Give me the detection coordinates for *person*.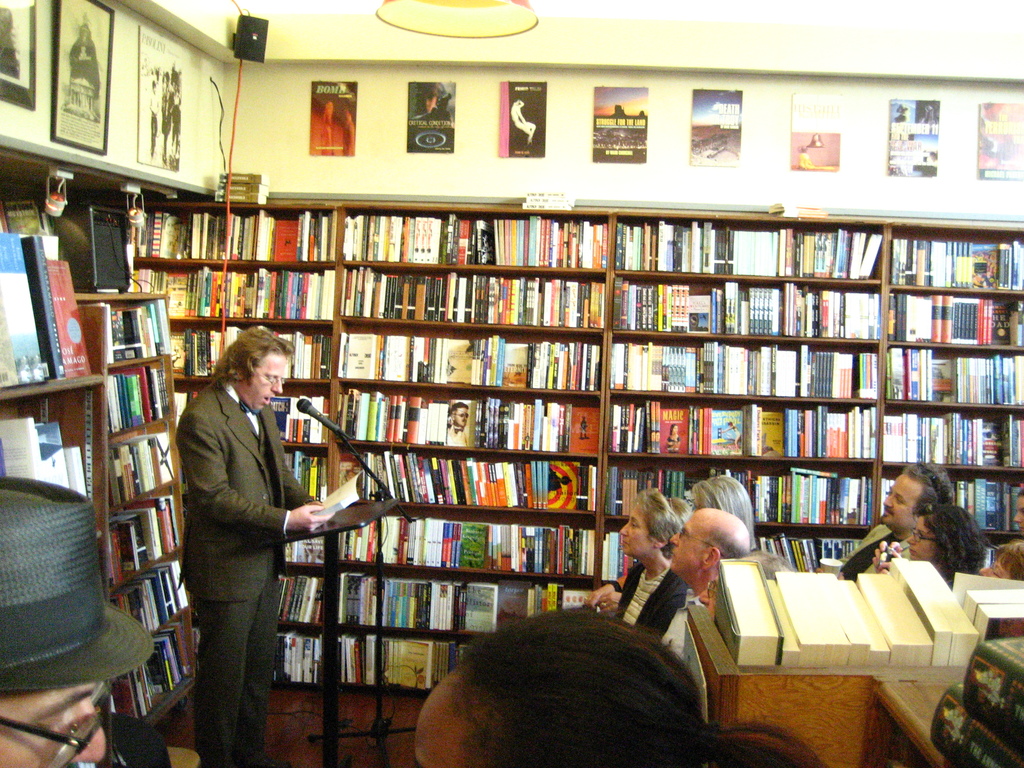
x1=415 y1=603 x2=819 y2=767.
